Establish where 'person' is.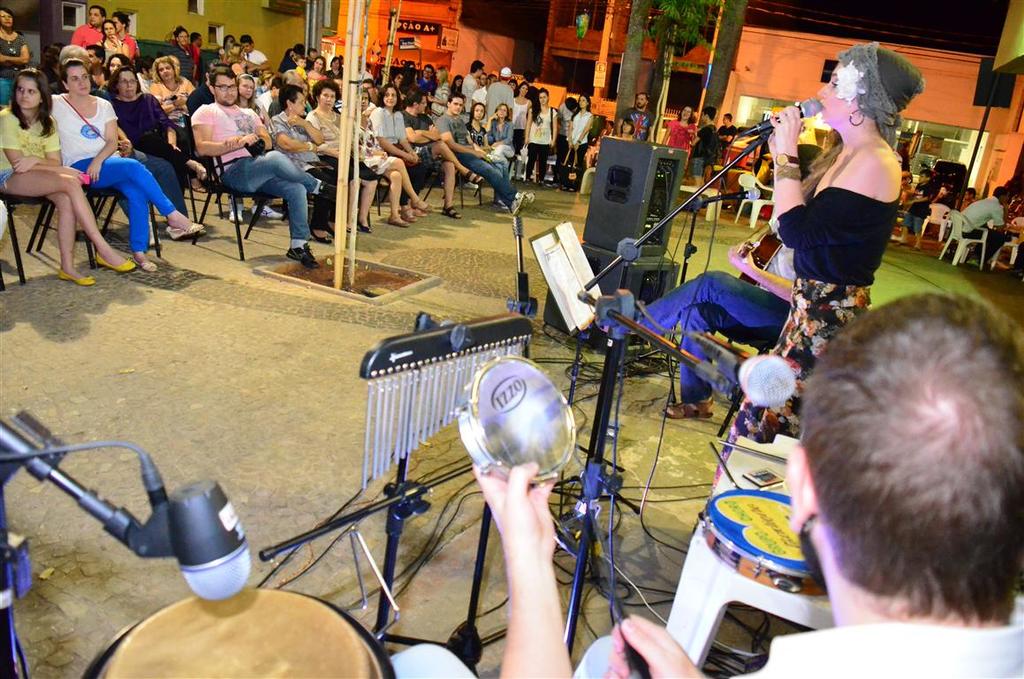
Established at 98, 16, 130, 59.
